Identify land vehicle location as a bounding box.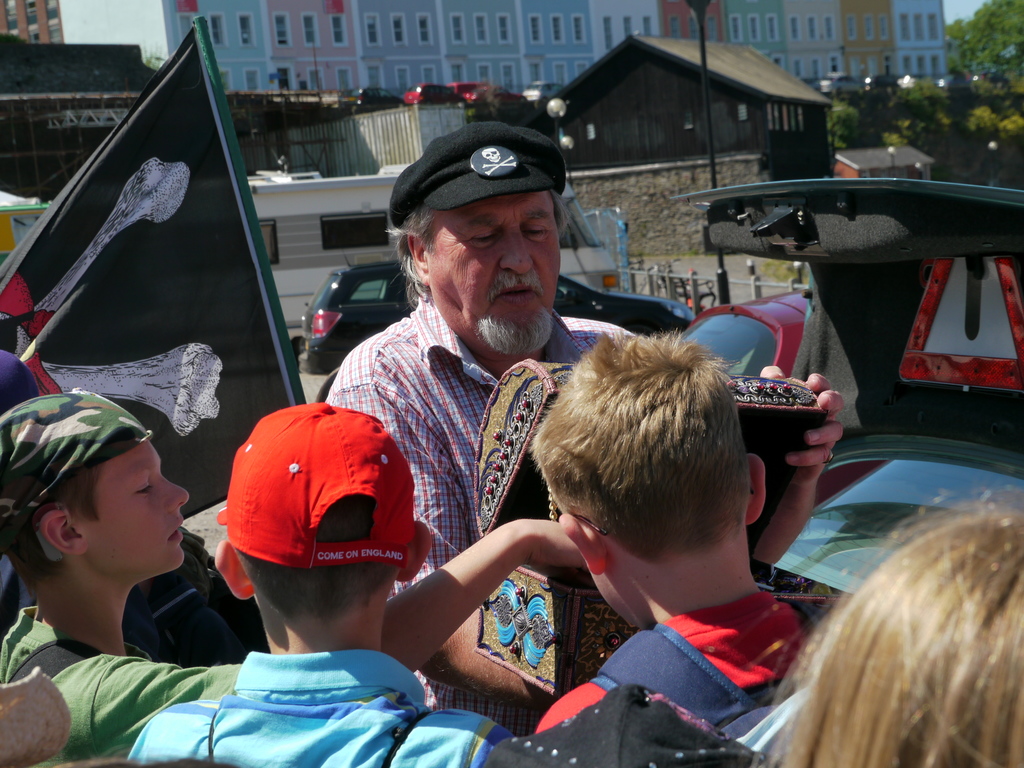
{"x1": 670, "y1": 173, "x2": 1023, "y2": 641}.
